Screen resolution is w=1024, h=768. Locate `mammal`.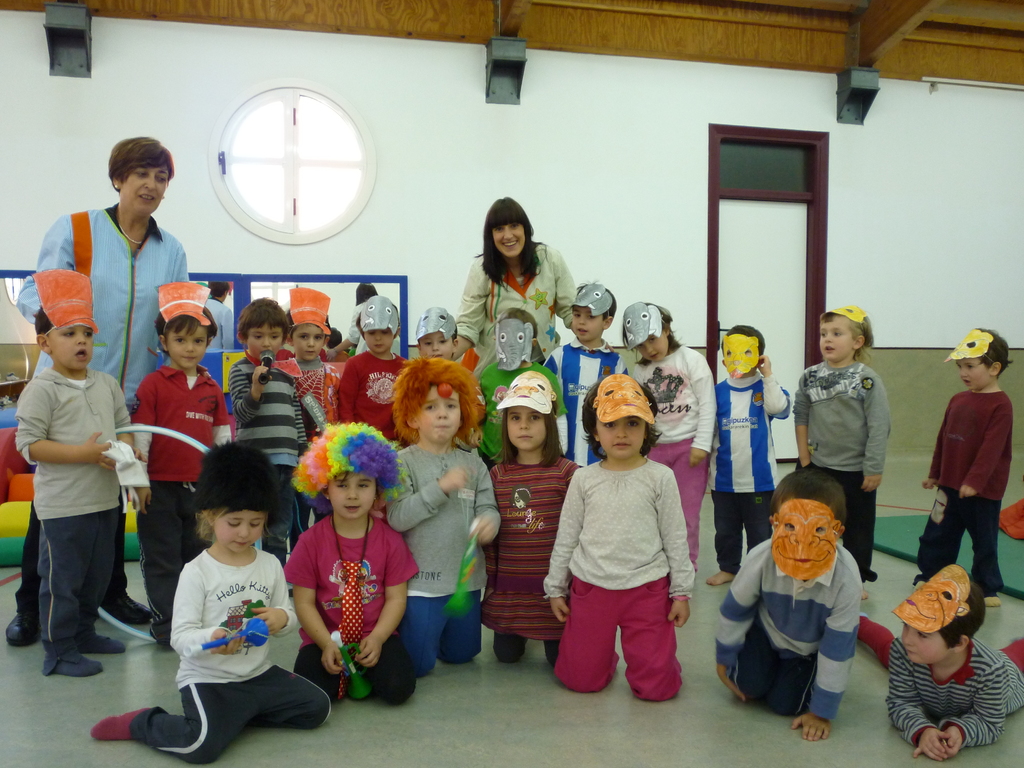
region(12, 130, 194, 637).
